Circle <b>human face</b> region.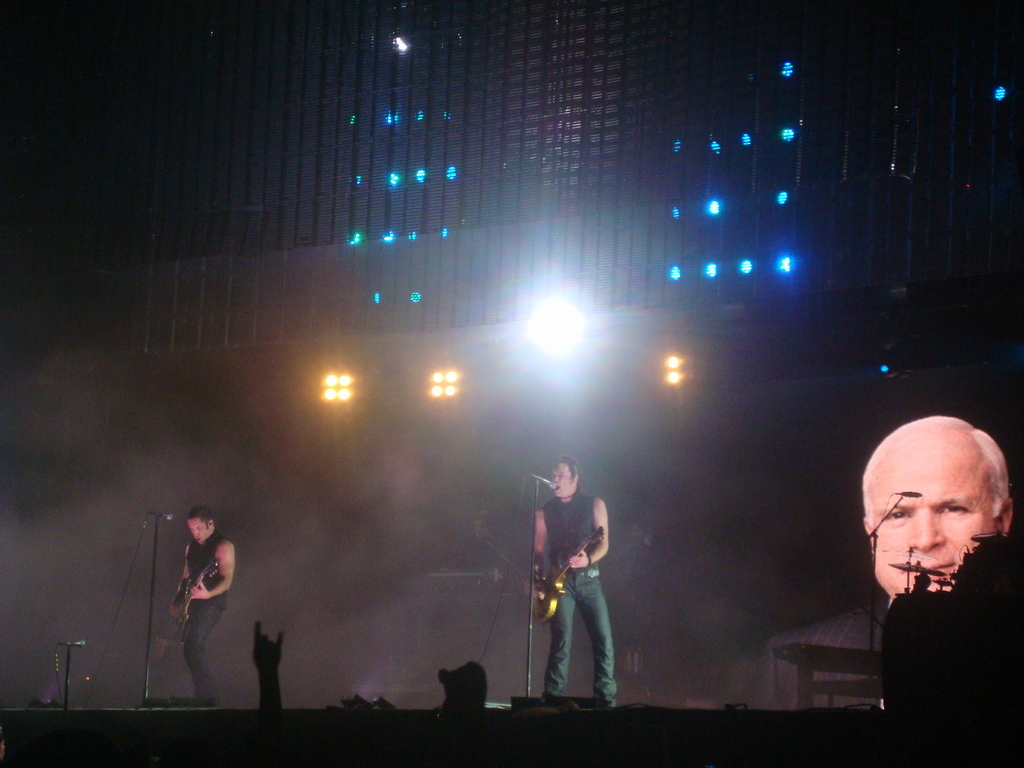
Region: [868, 428, 999, 601].
